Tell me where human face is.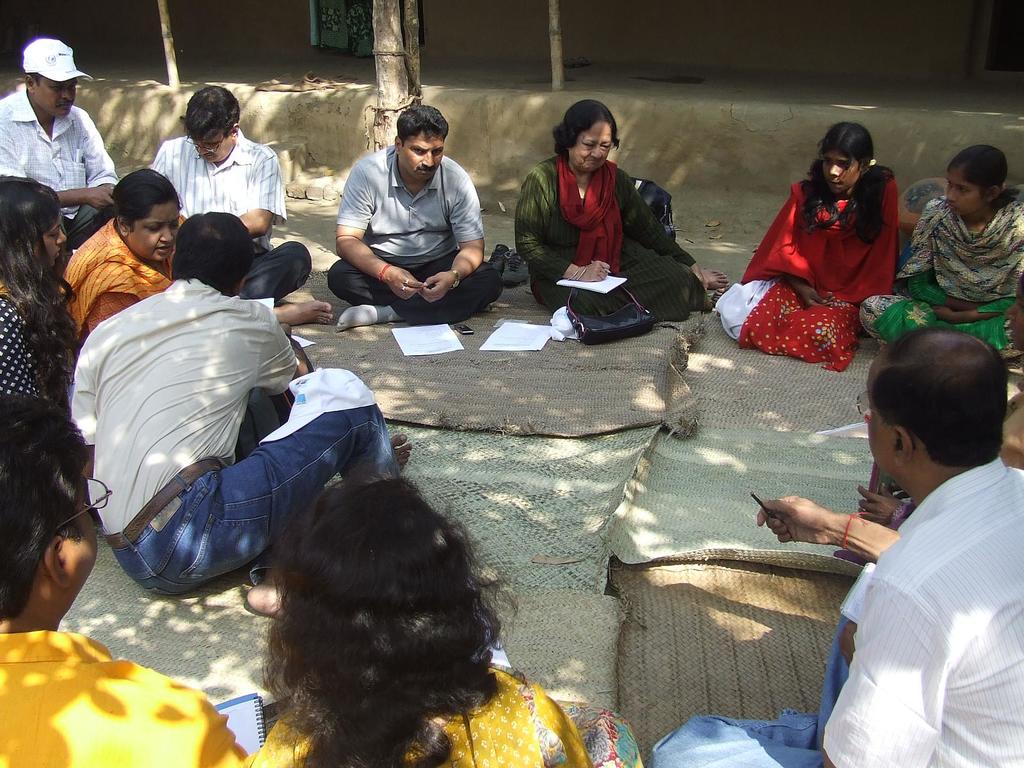
human face is at l=33, t=75, r=77, b=115.
